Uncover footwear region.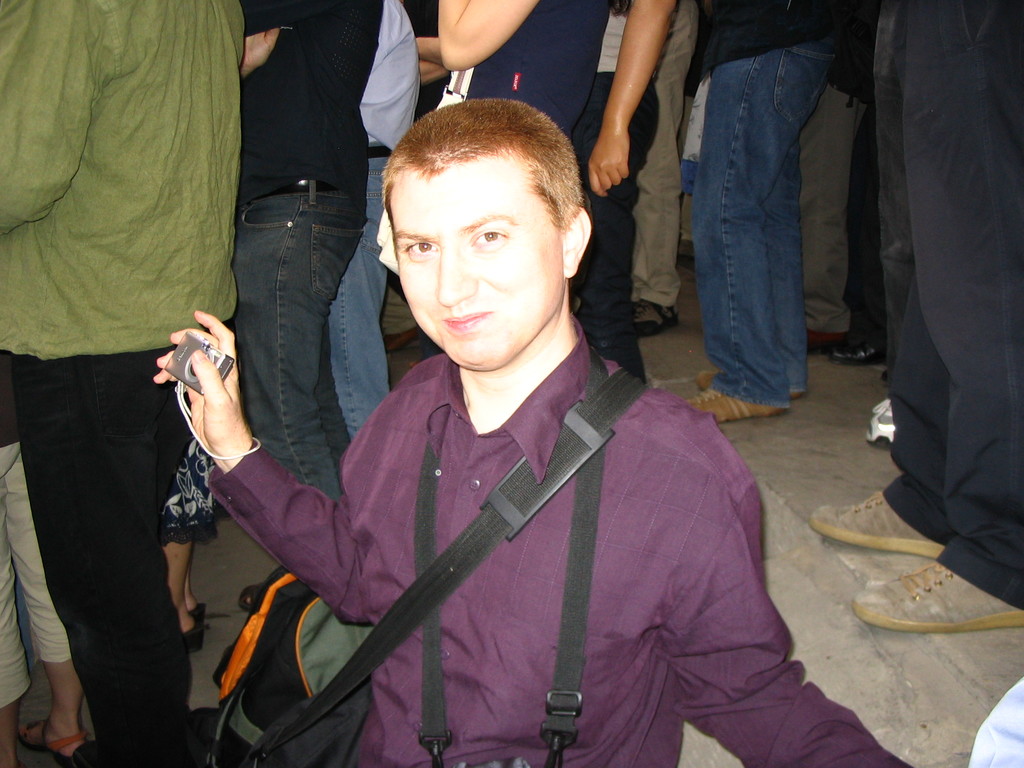
Uncovered: 190:627:206:661.
